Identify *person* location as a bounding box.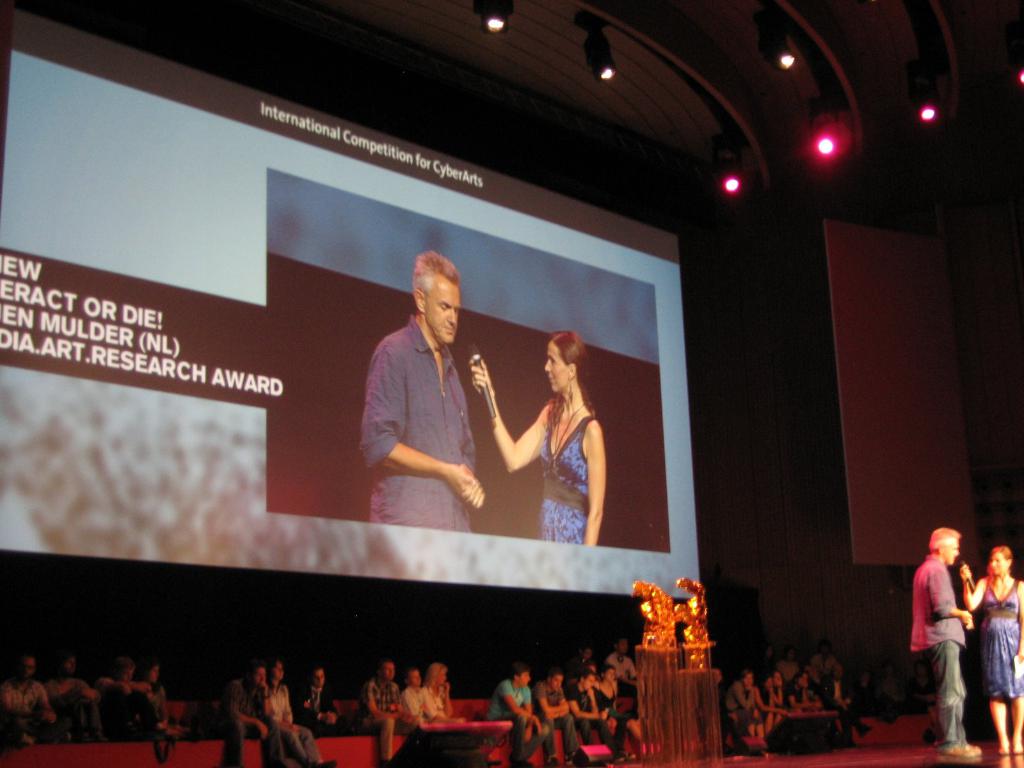
box=[214, 659, 288, 762].
